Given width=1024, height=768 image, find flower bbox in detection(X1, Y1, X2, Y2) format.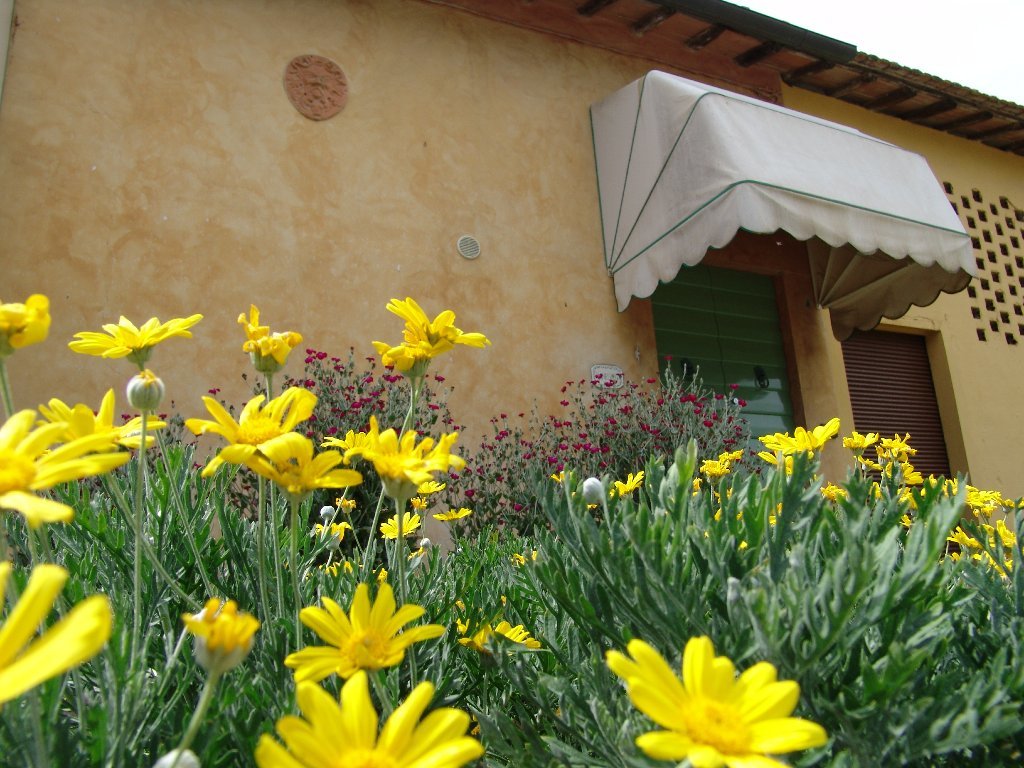
detection(371, 562, 389, 587).
